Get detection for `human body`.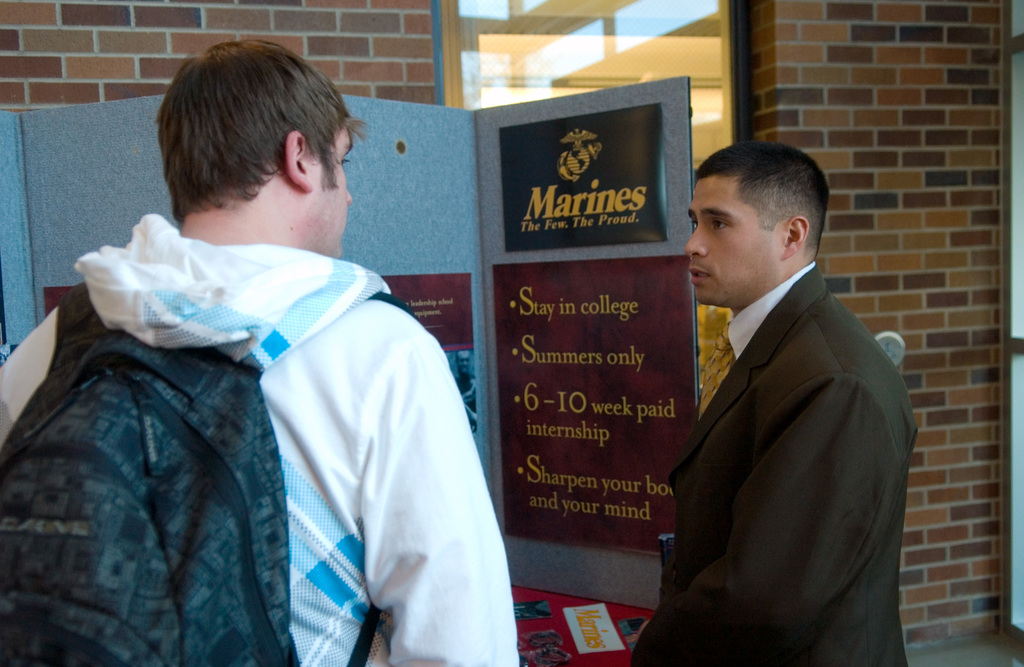
Detection: x1=47, y1=101, x2=541, y2=666.
